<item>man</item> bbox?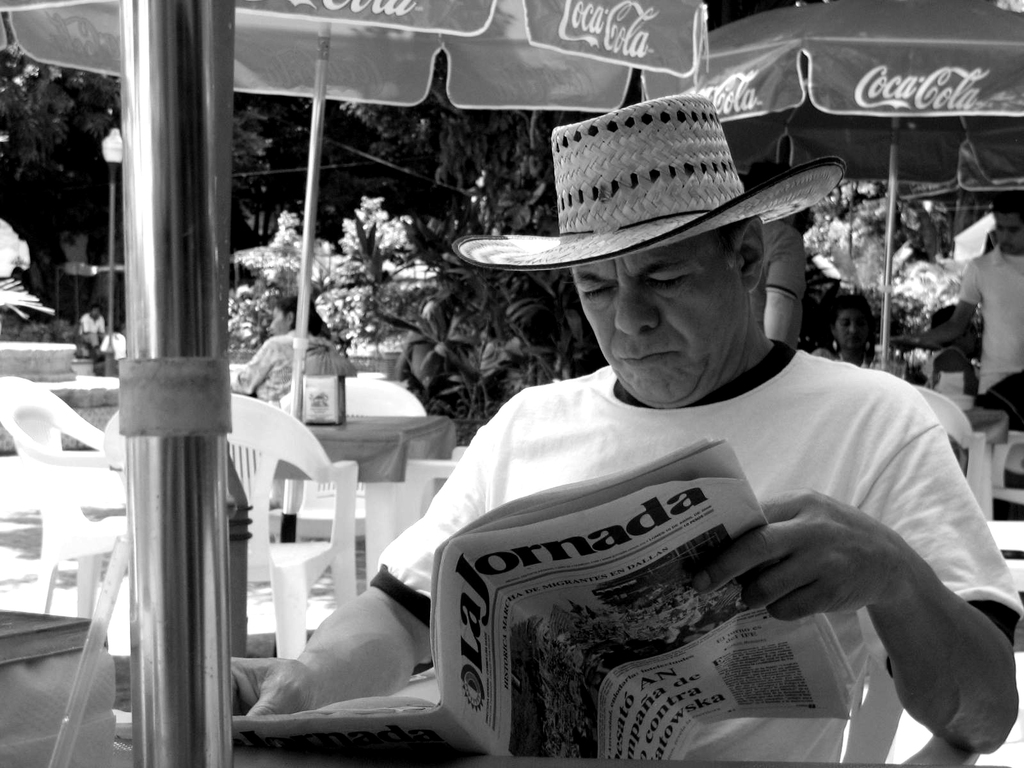
{"x1": 266, "y1": 83, "x2": 975, "y2": 767}
